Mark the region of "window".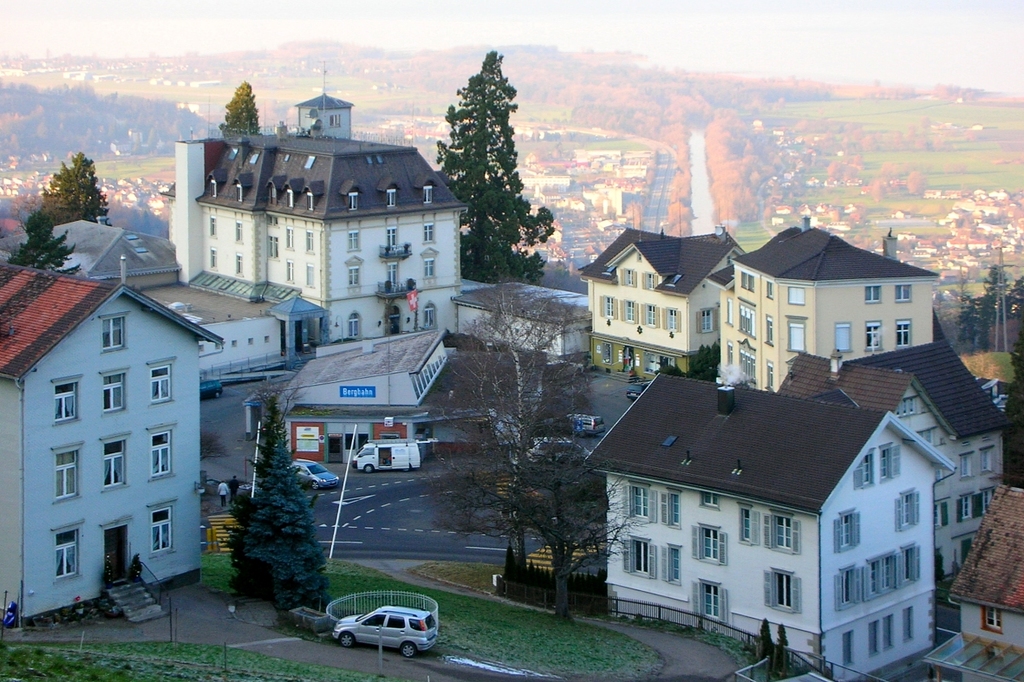
Region: (left=962, top=495, right=974, bottom=518).
